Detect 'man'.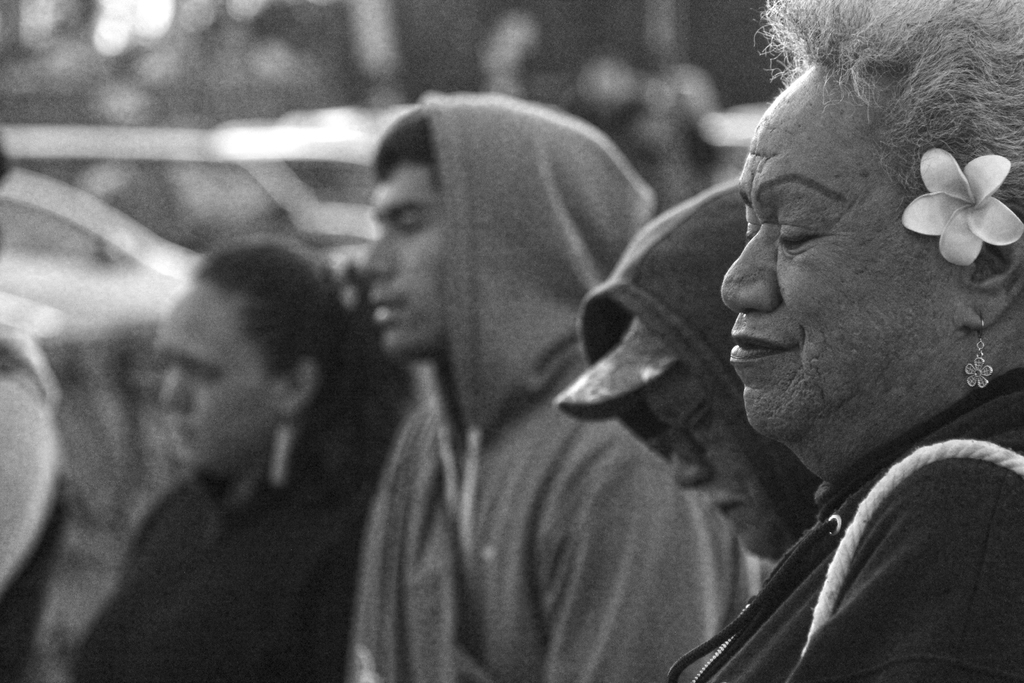
Detected at (x1=554, y1=180, x2=824, y2=562).
